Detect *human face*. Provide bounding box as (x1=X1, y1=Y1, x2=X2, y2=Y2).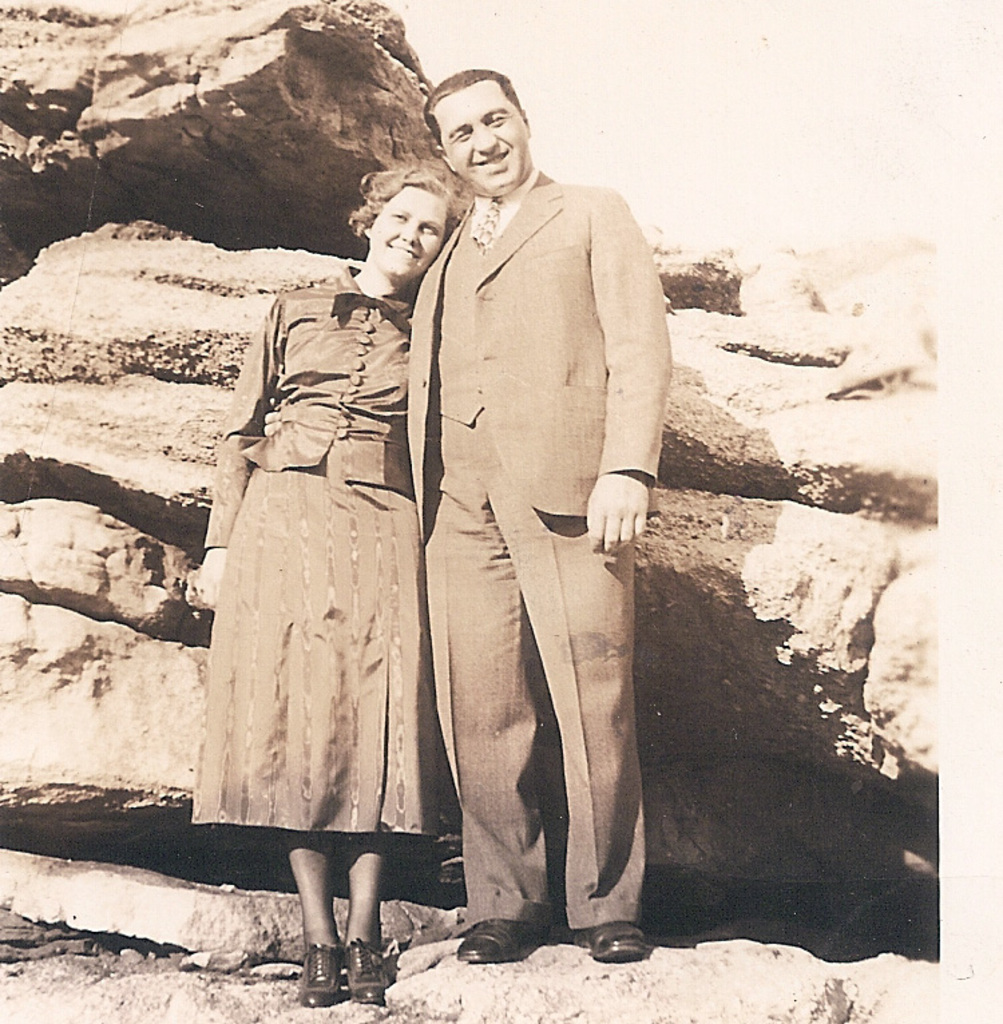
(x1=424, y1=68, x2=526, y2=203).
